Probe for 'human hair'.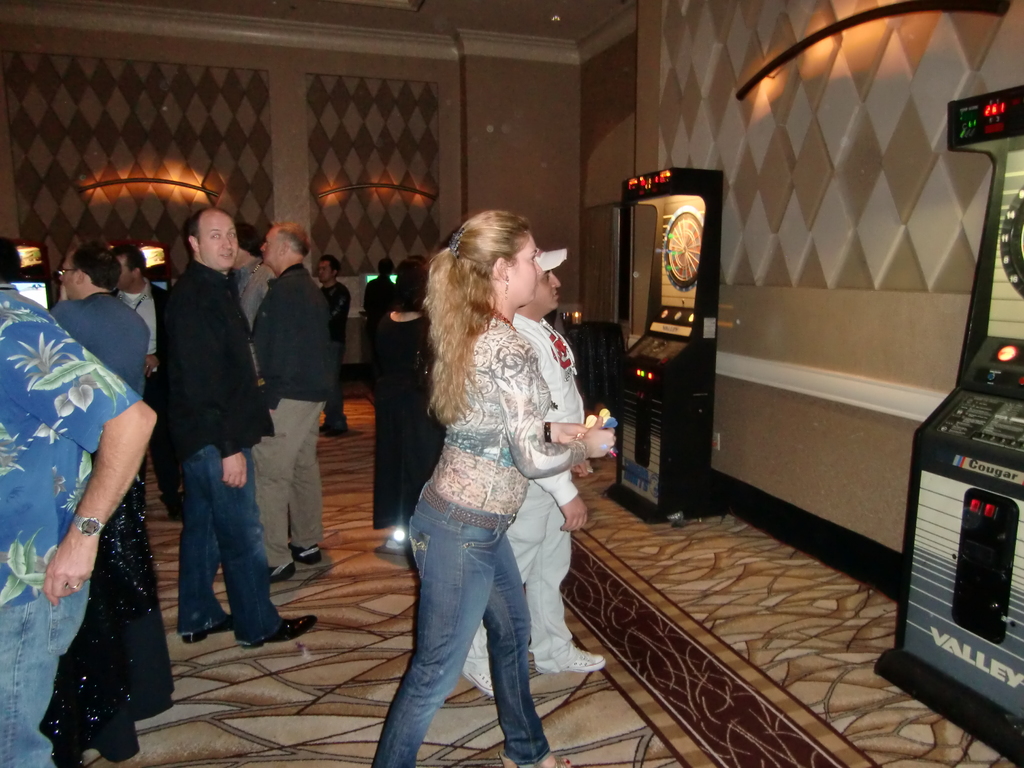
Probe result: (x1=115, y1=238, x2=147, y2=280).
